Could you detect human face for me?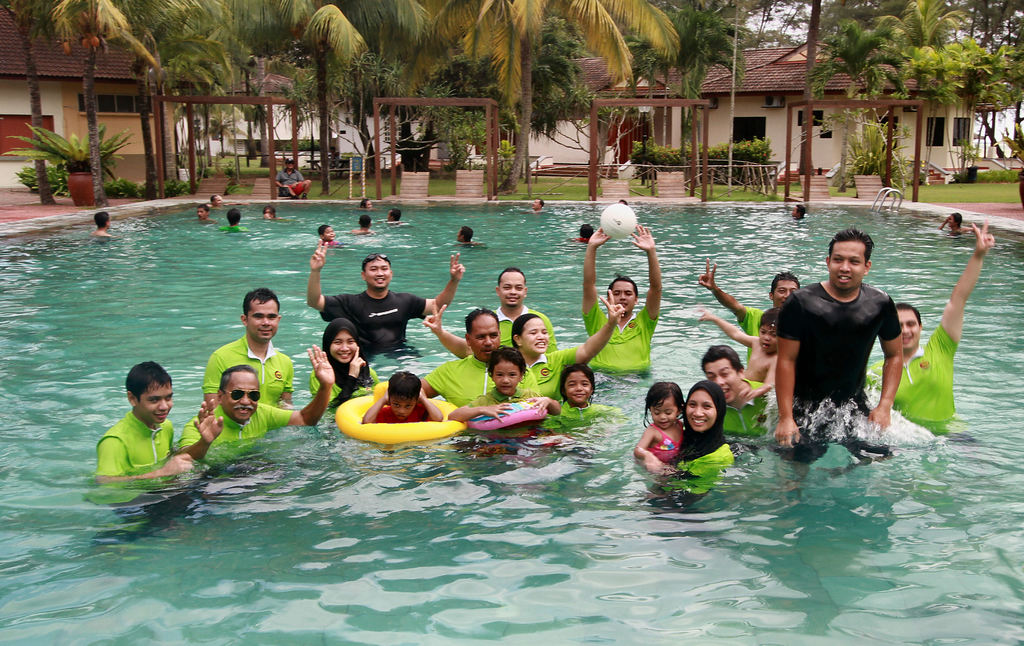
Detection result: rect(332, 329, 354, 360).
